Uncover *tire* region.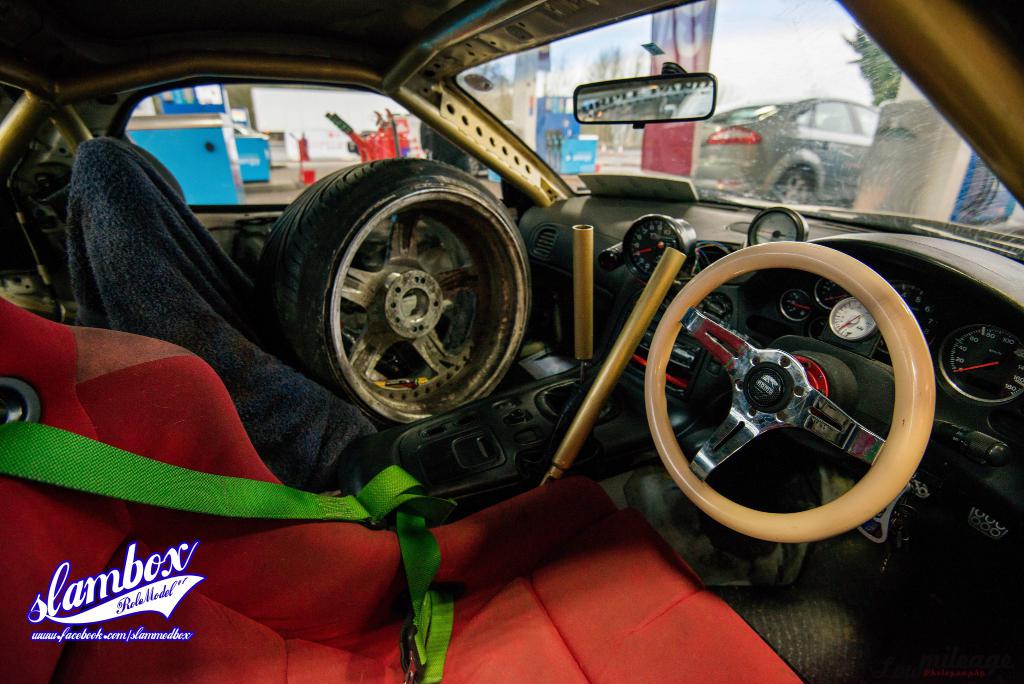
Uncovered: box=[775, 168, 811, 204].
